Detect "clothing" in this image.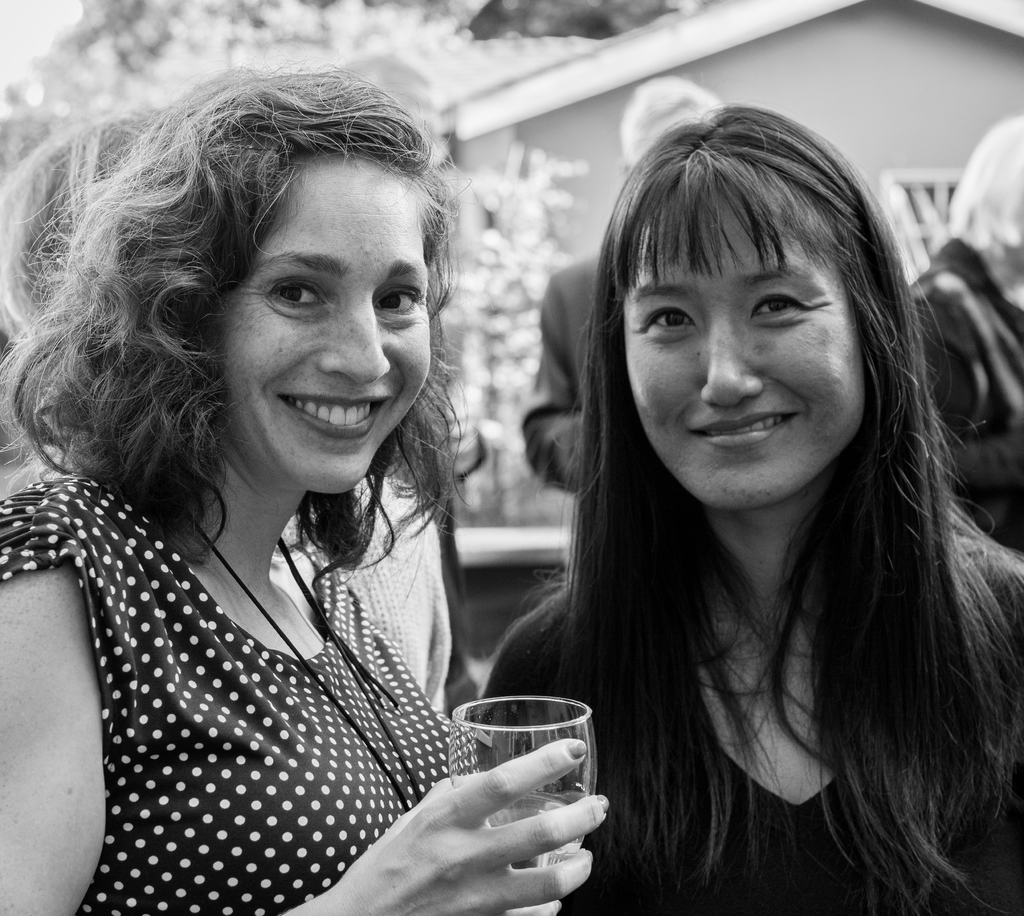
Detection: [x1=898, y1=232, x2=1023, y2=601].
